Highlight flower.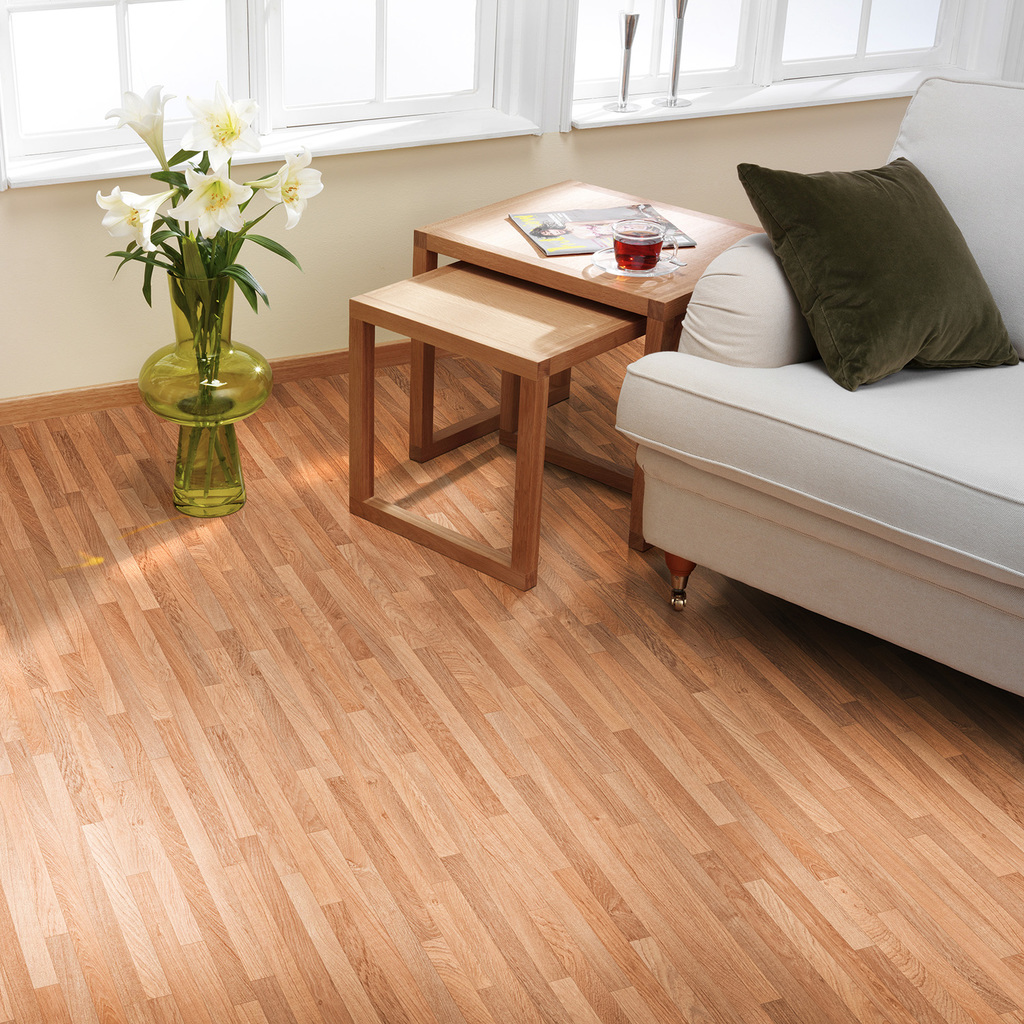
Highlighted region: pyautogui.locateOnScreen(245, 153, 321, 237).
